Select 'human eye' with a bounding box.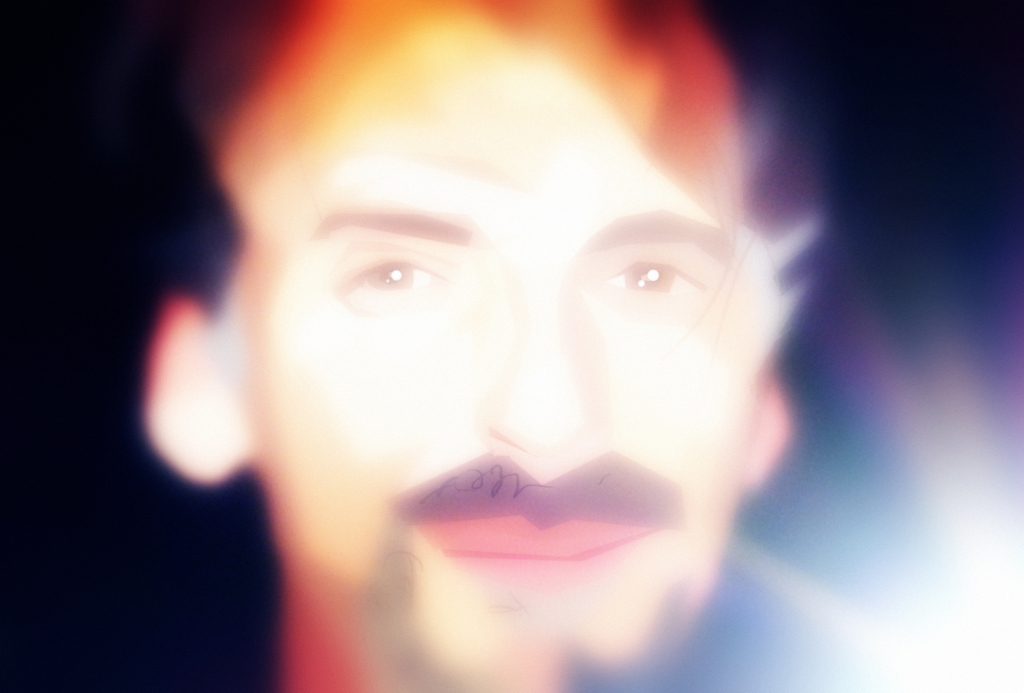
bbox=(341, 256, 440, 296).
